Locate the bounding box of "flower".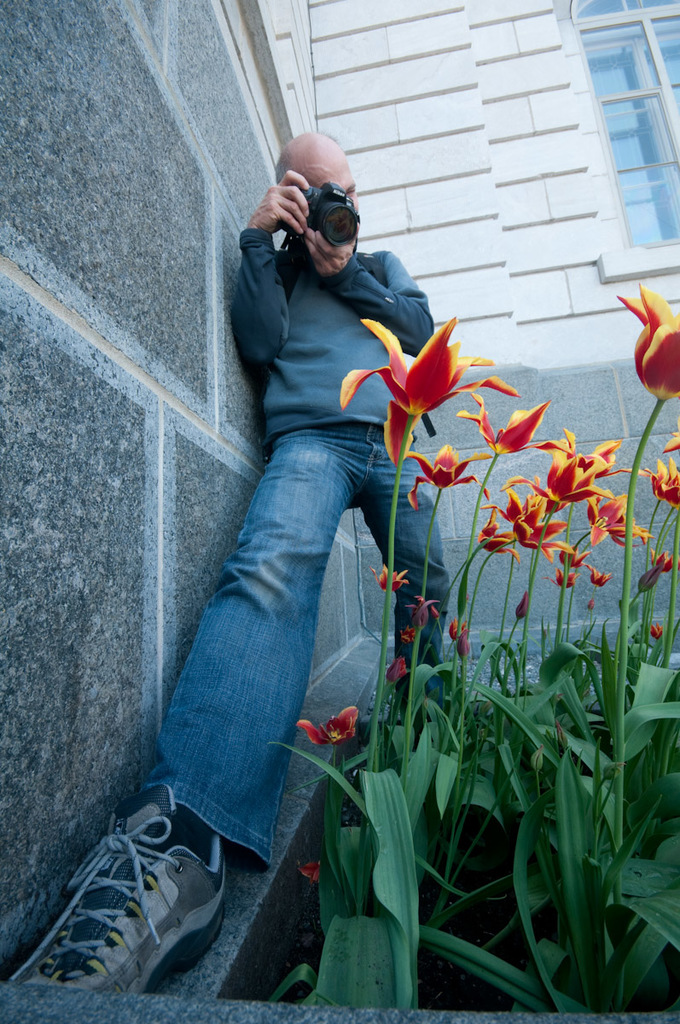
Bounding box: pyautogui.locateOnScreen(638, 454, 679, 515).
